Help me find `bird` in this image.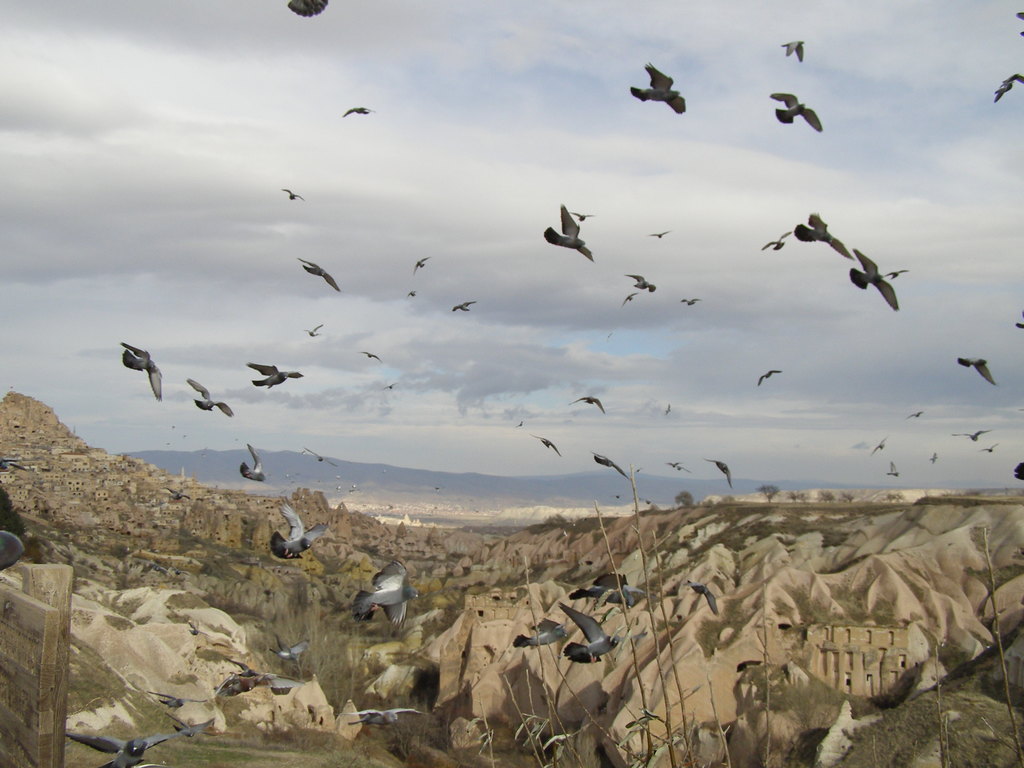
Found it: bbox=[65, 731, 177, 767].
